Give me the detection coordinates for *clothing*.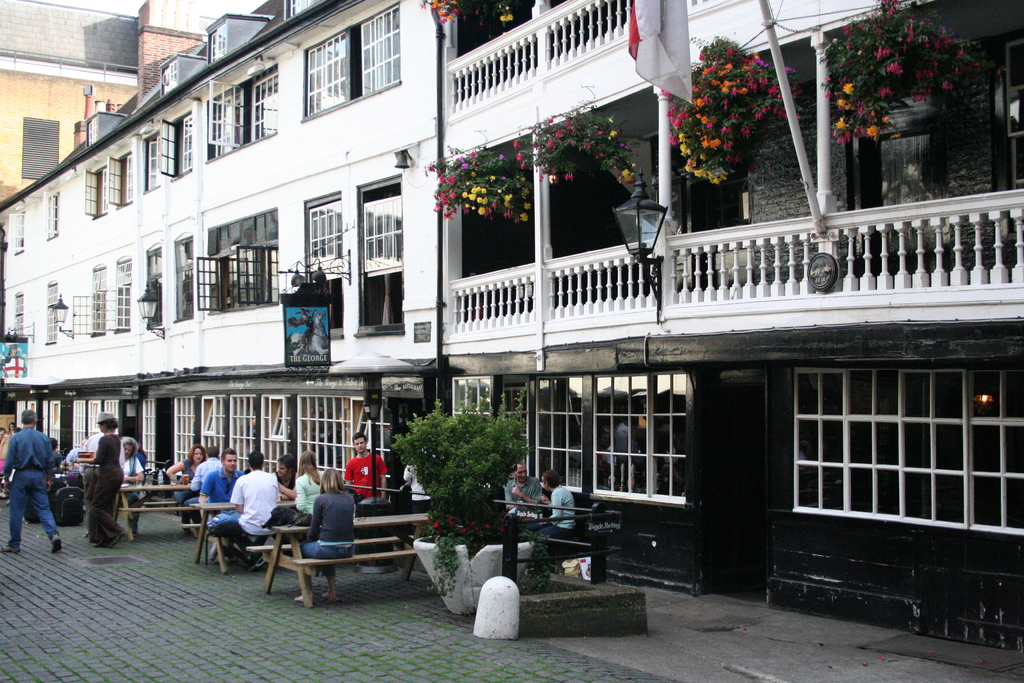
(7, 466, 50, 548).
